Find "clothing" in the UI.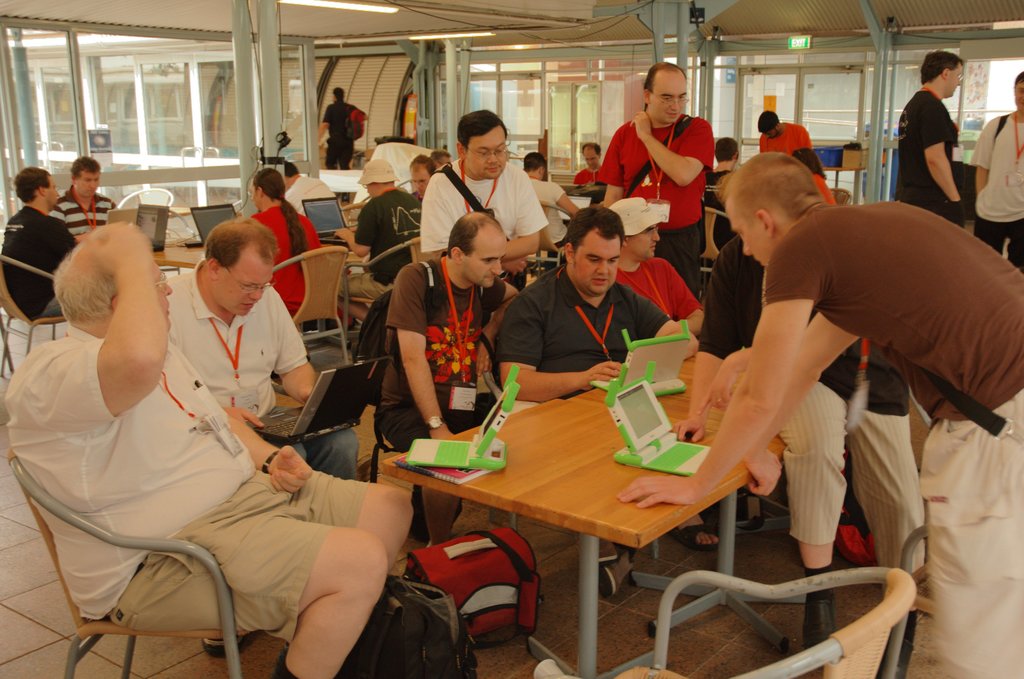
UI element at [x1=49, y1=183, x2=120, y2=236].
